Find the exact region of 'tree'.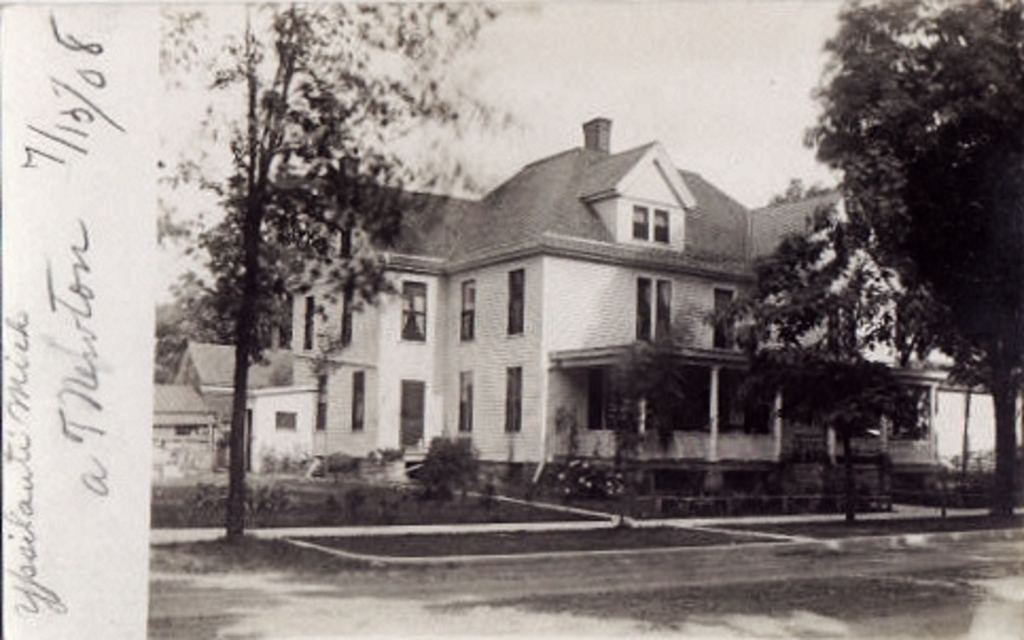
Exact region: (left=799, top=0, right=1022, bottom=530).
